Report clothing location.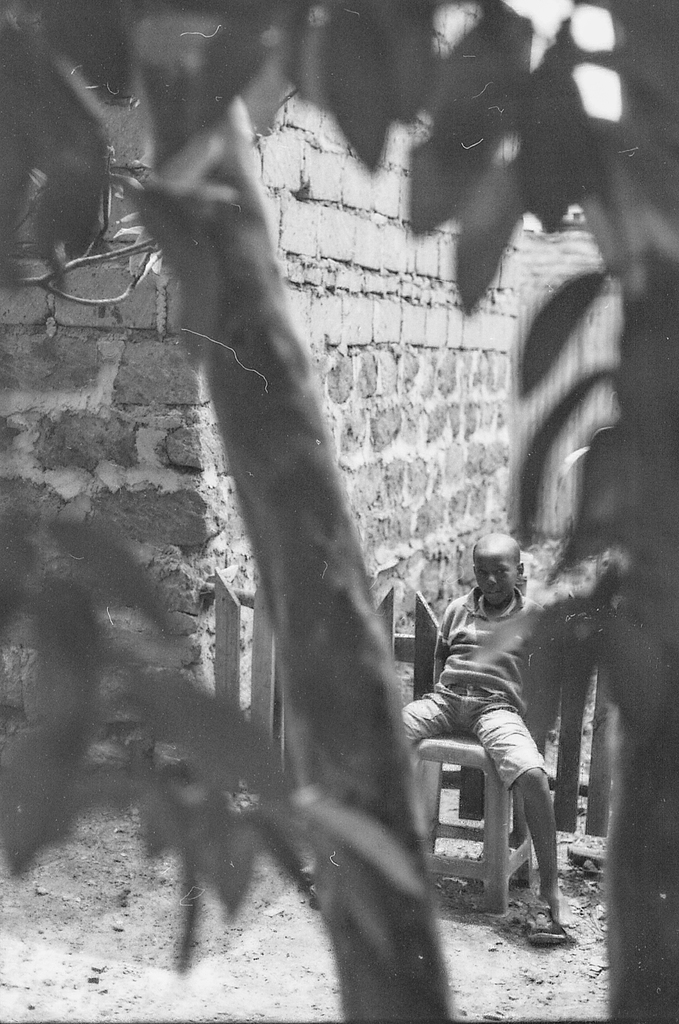
Report: box(400, 586, 558, 794).
